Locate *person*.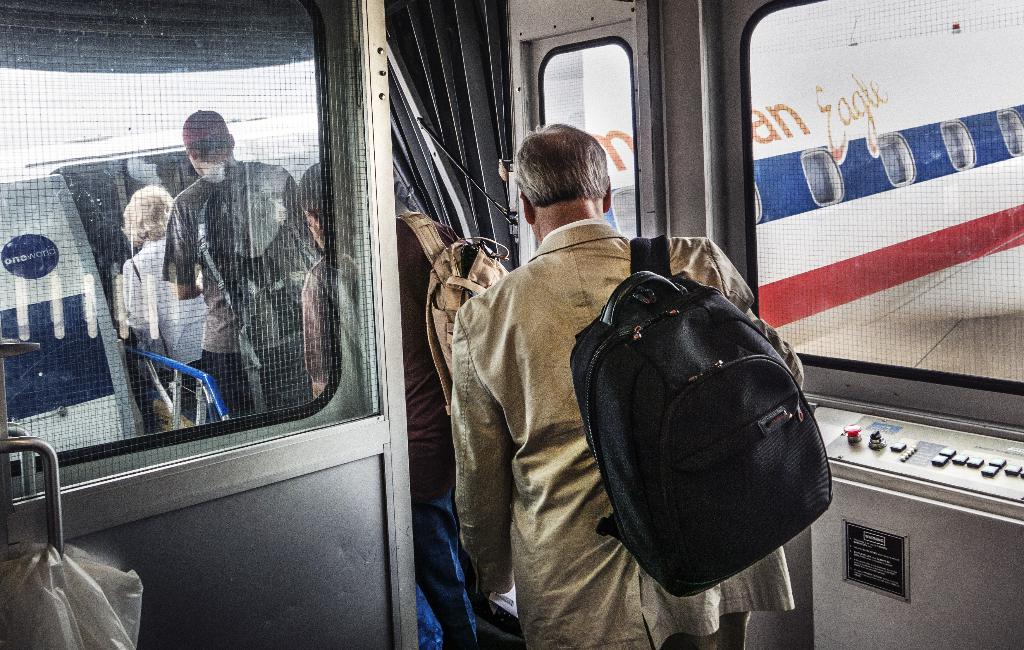
Bounding box: [296, 161, 336, 401].
